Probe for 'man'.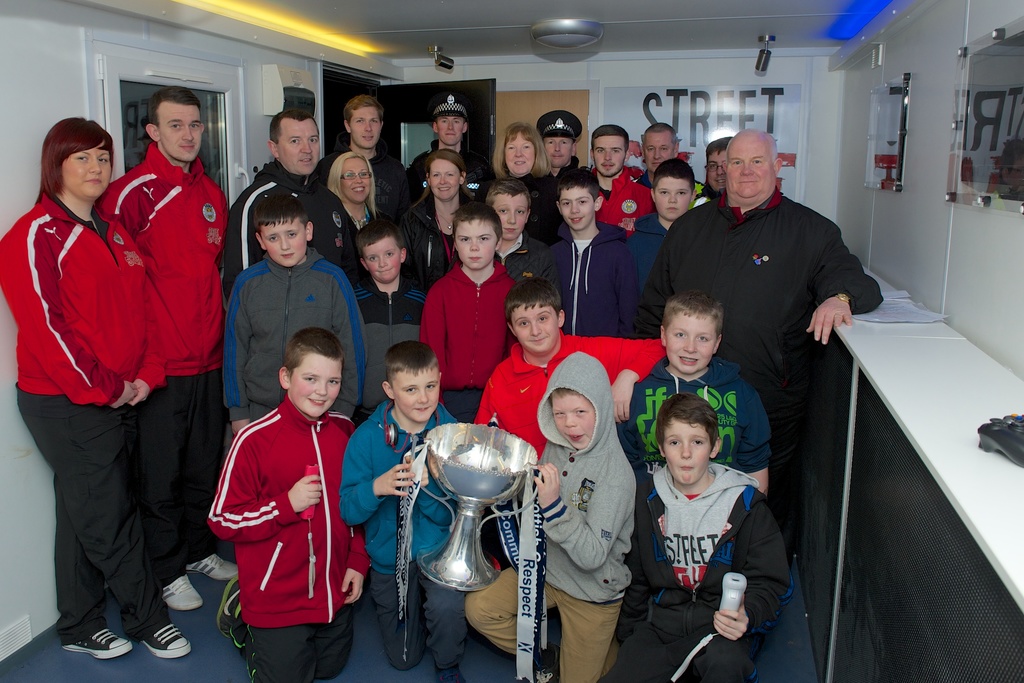
Probe result: <bbox>641, 124, 885, 604</bbox>.
